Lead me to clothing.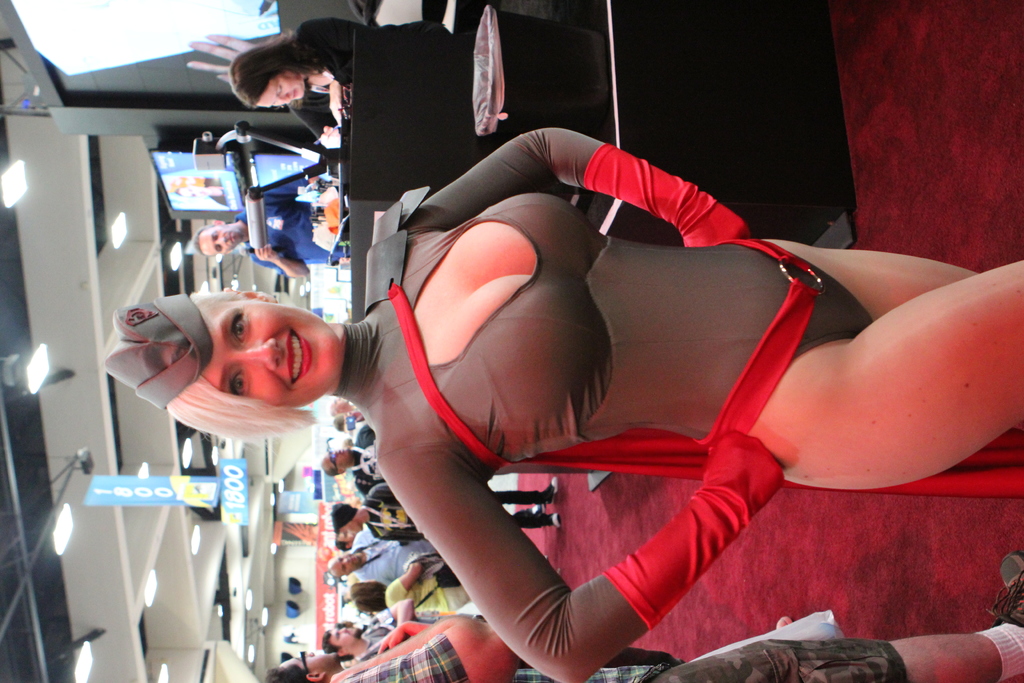
Lead to Rect(380, 556, 464, 604).
